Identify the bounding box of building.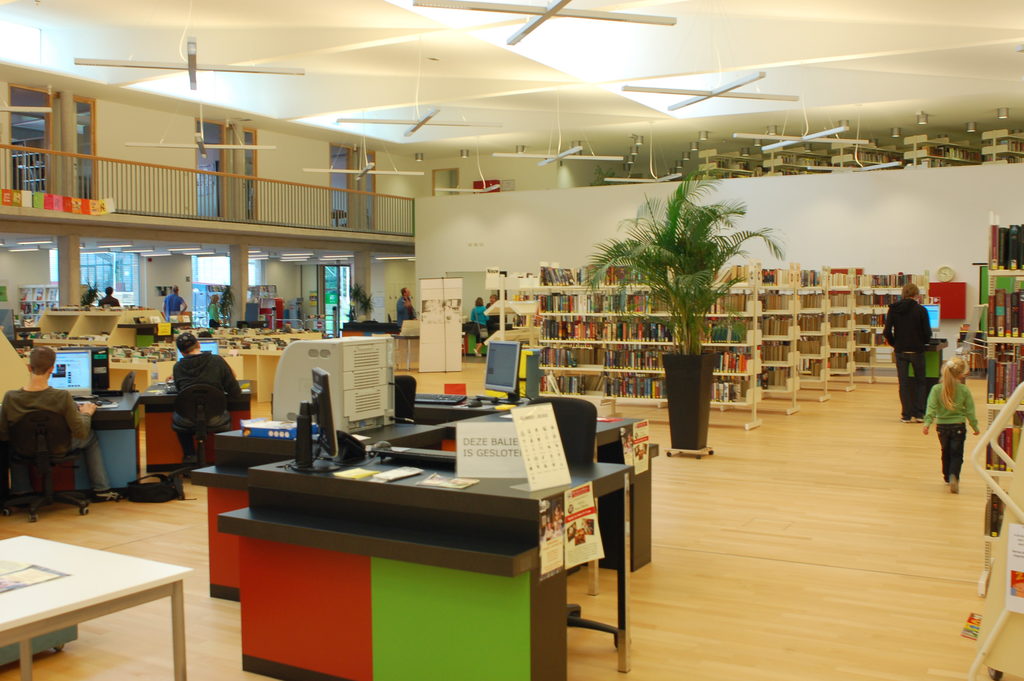
pyautogui.locateOnScreen(0, 0, 1023, 680).
